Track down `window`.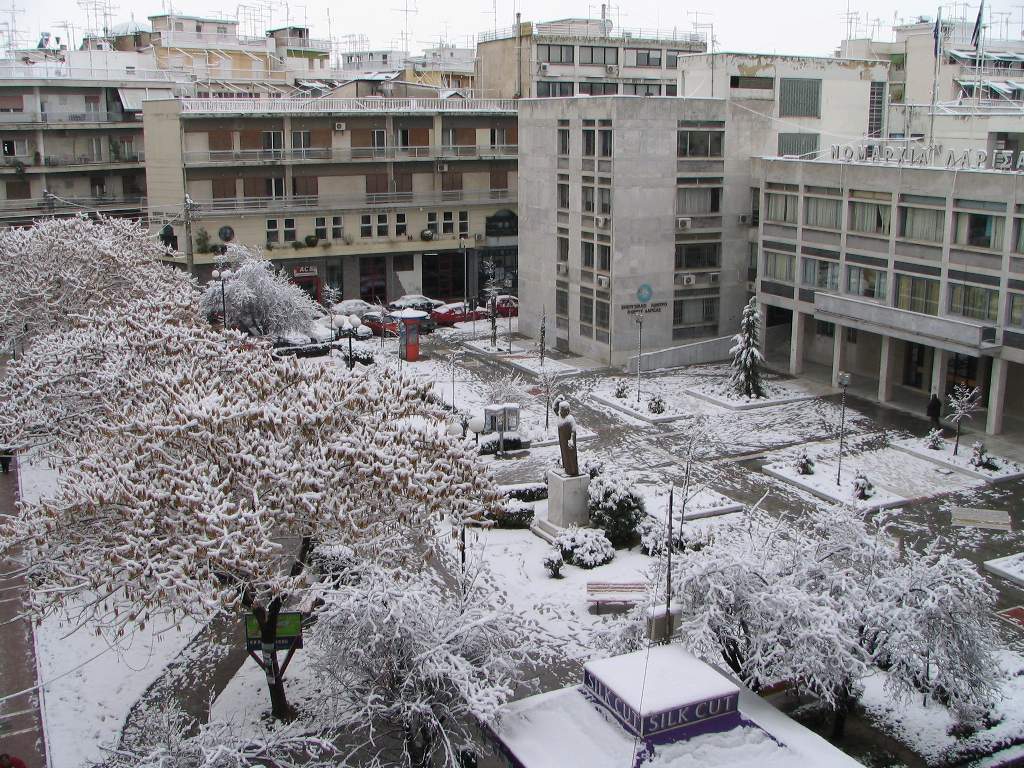
Tracked to box=[89, 135, 100, 161].
